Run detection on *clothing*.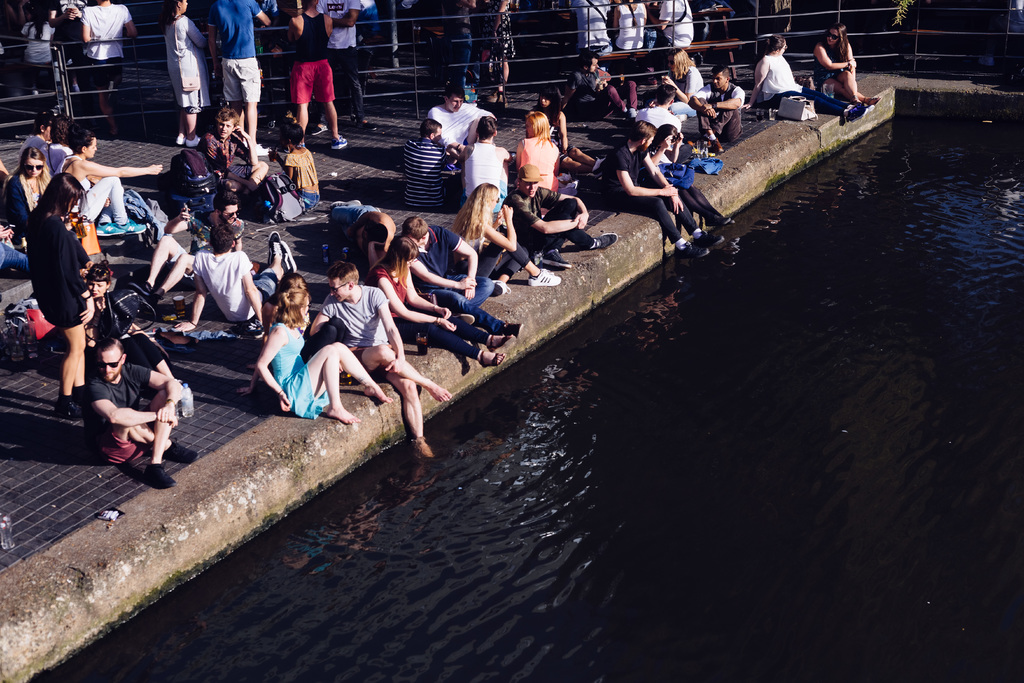
Result: bbox=[376, 273, 488, 353].
